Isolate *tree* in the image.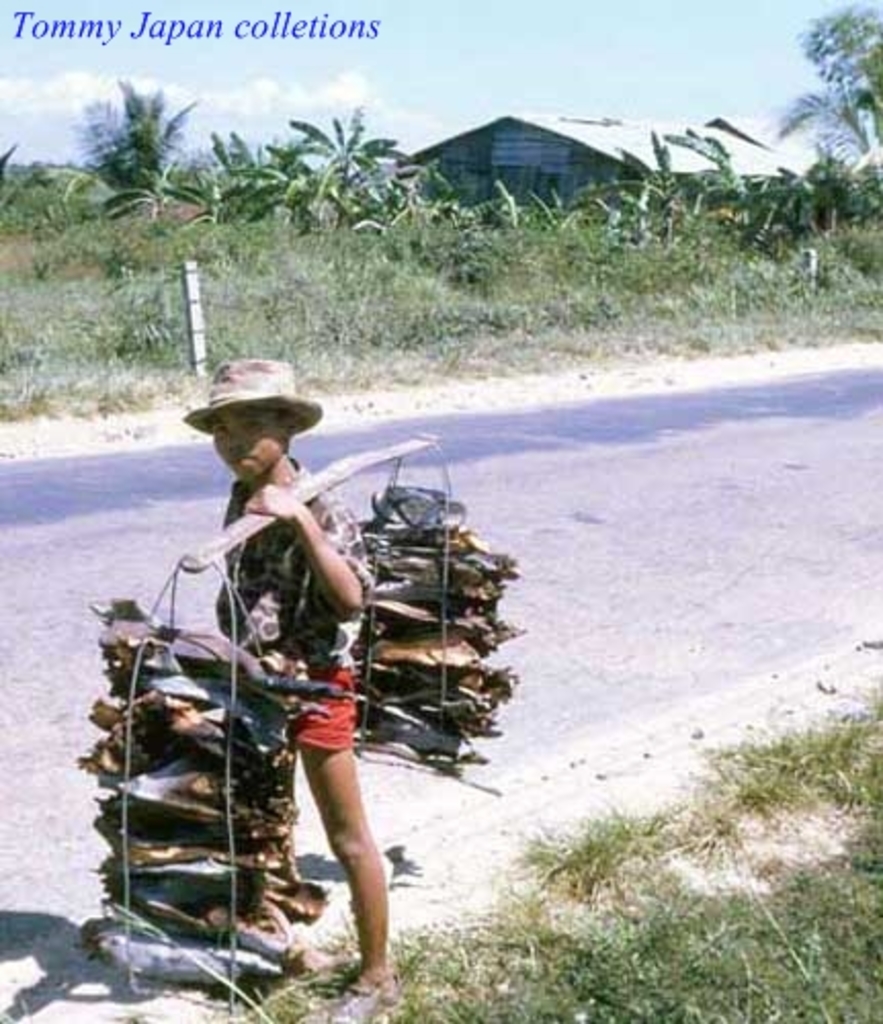
Isolated region: {"left": 195, "top": 94, "right": 430, "bottom": 260}.
